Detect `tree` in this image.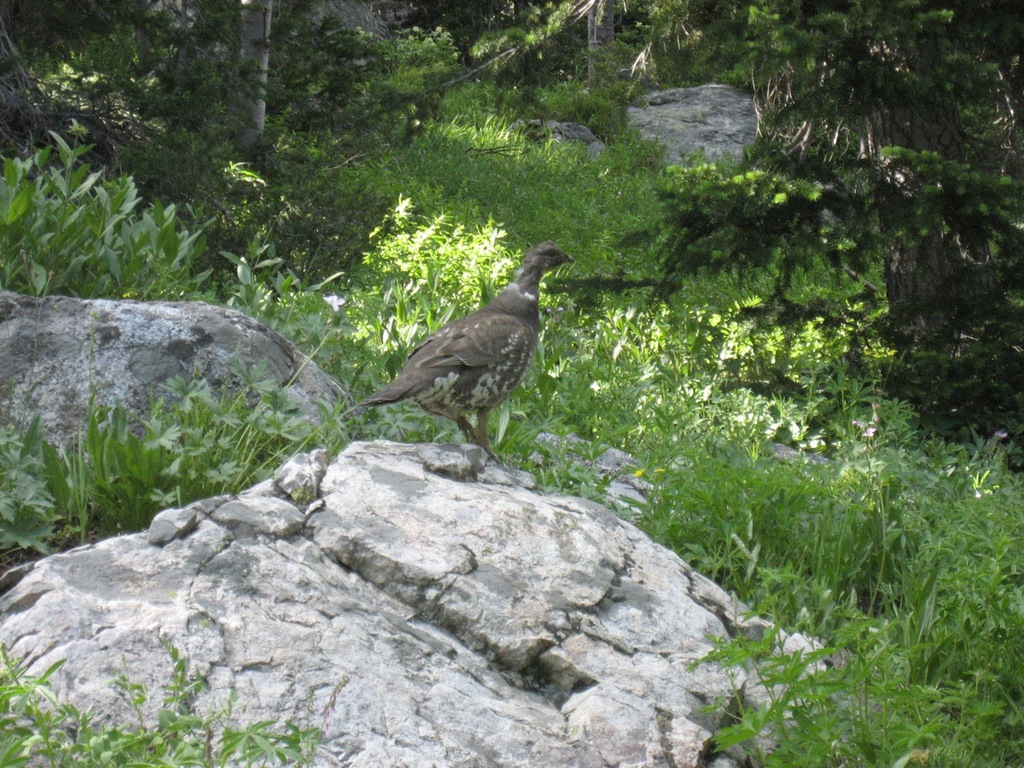
Detection: {"x1": 238, "y1": 0, "x2": 273, "y2": 153}.
